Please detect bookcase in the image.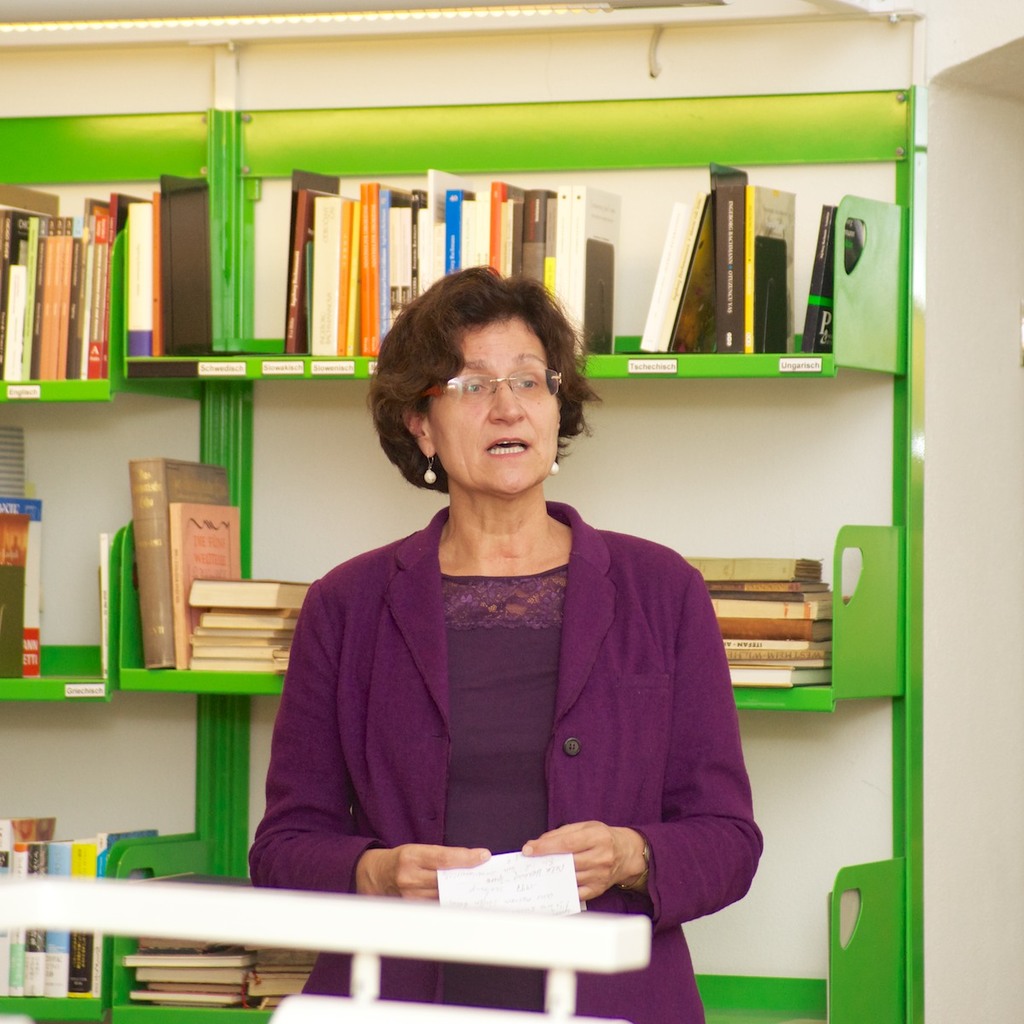
{"x1": 0, "y1": 108, "x2": 924, "y2": 1023}.
